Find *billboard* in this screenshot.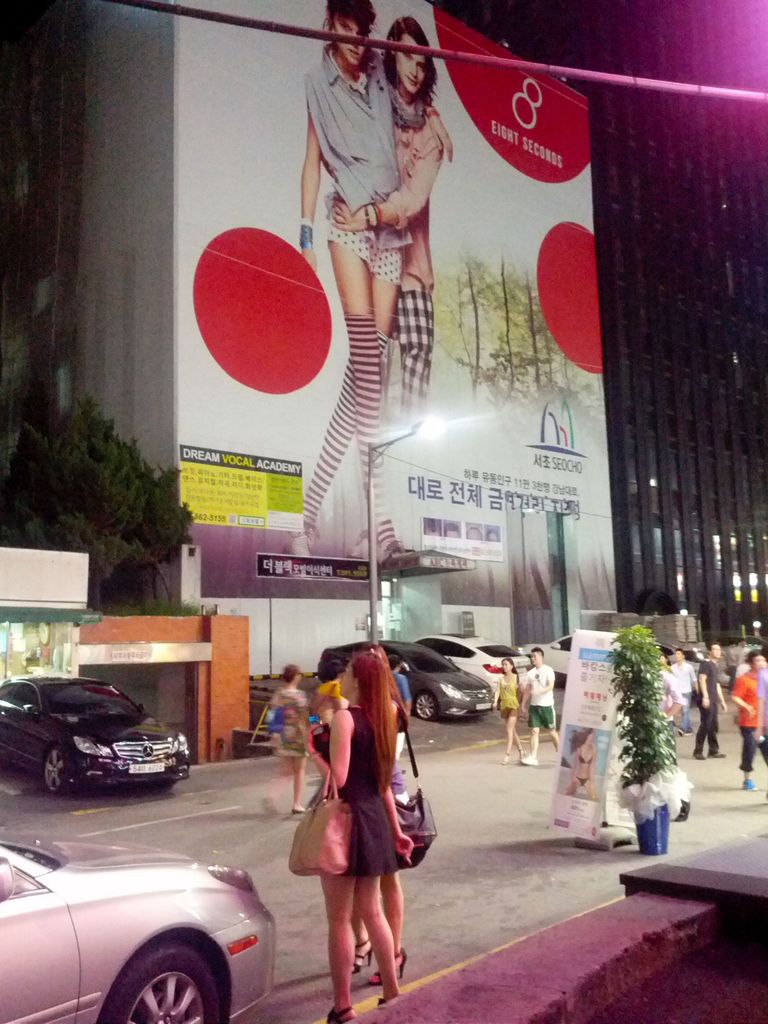
The bounding box for *billboard* is bbox=[170, 0, 616, 609].
